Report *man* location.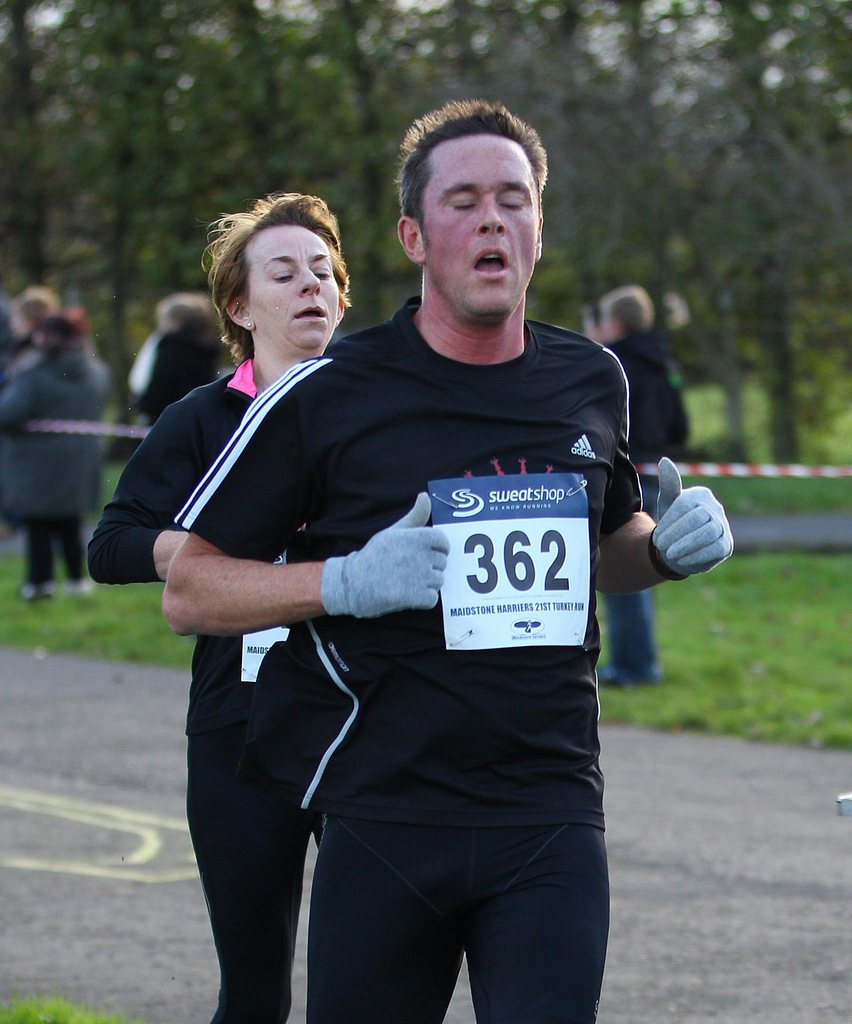
Report: pyautogui.locateOnScreen(47, 125, 712, 1016).
